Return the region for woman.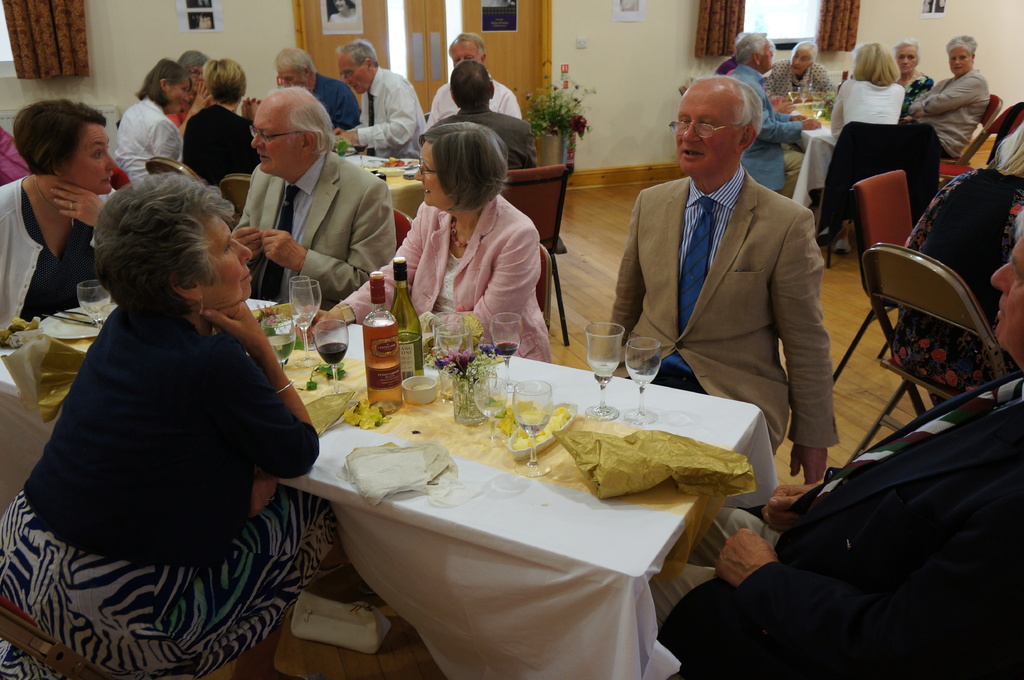
bbox(891, 37, 937, 106).
